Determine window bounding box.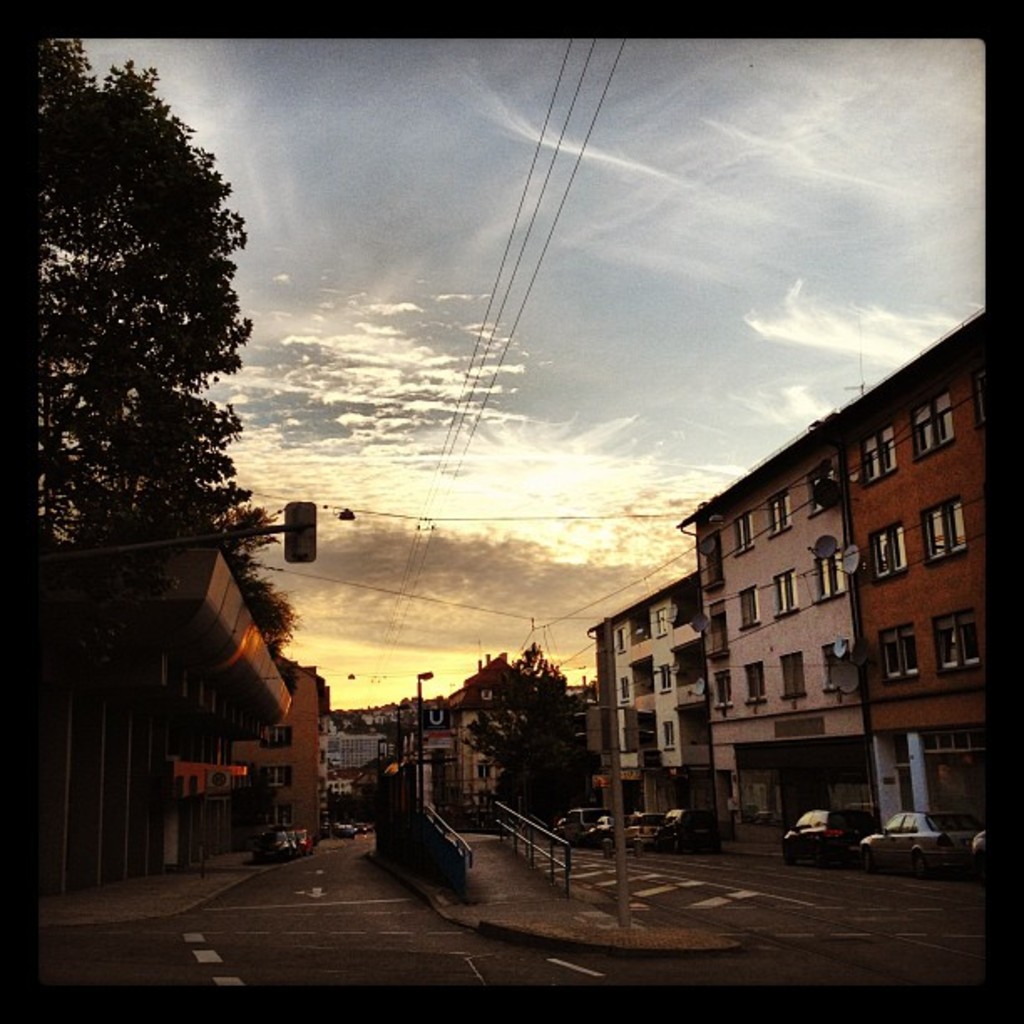
Determined: bbox=(873, 519, 907, 569).
